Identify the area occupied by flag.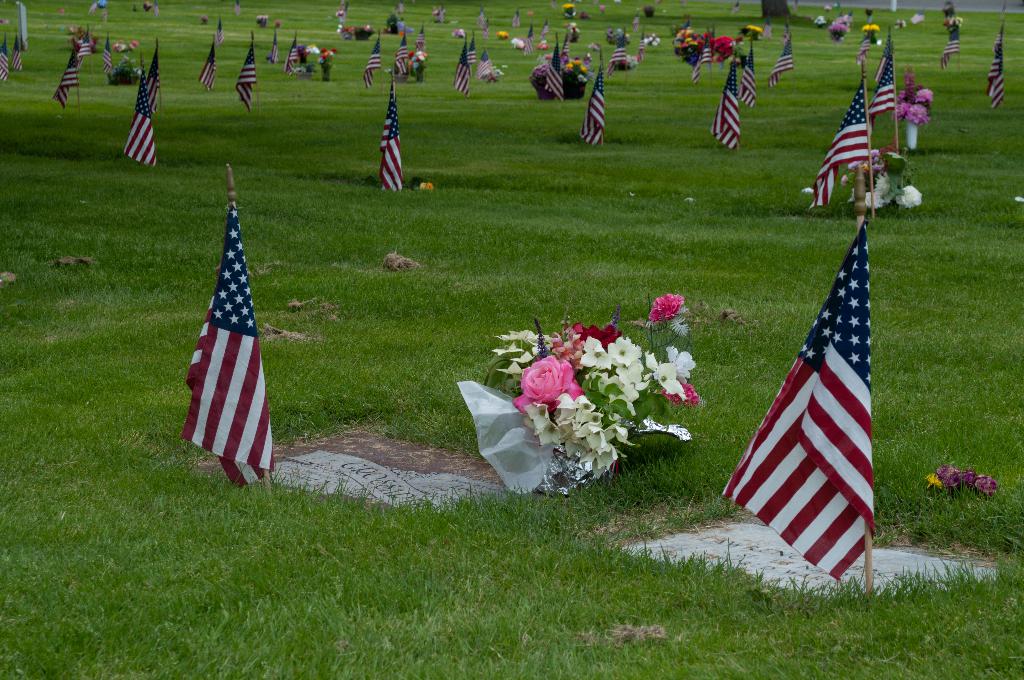
Area: 542:16:550:35.
